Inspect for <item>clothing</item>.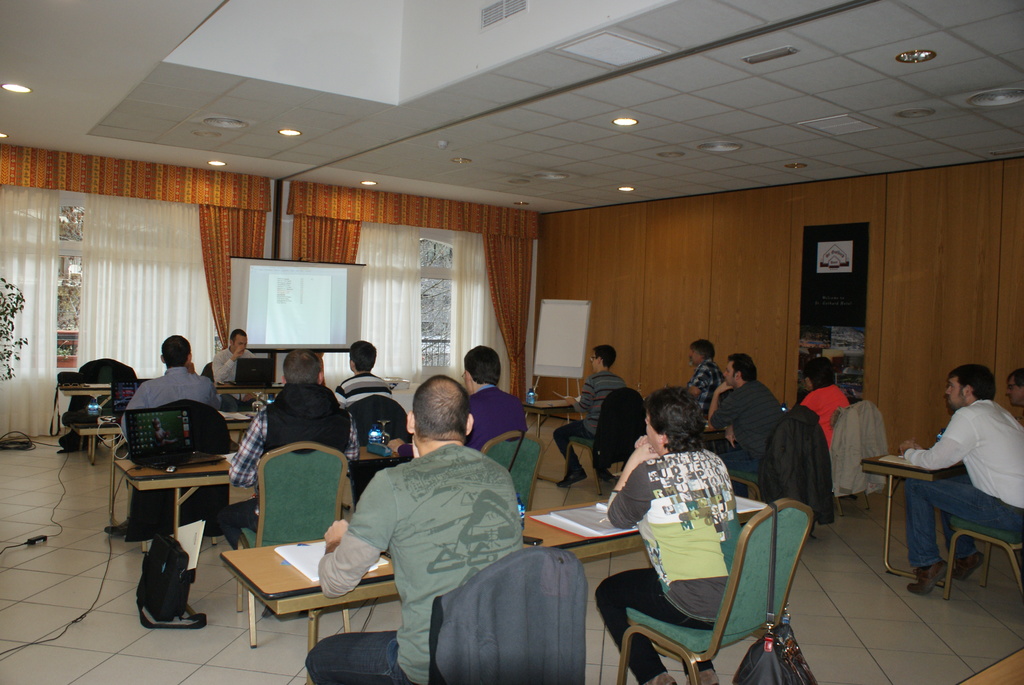
Inspection: 222, 379, 356, 549.
